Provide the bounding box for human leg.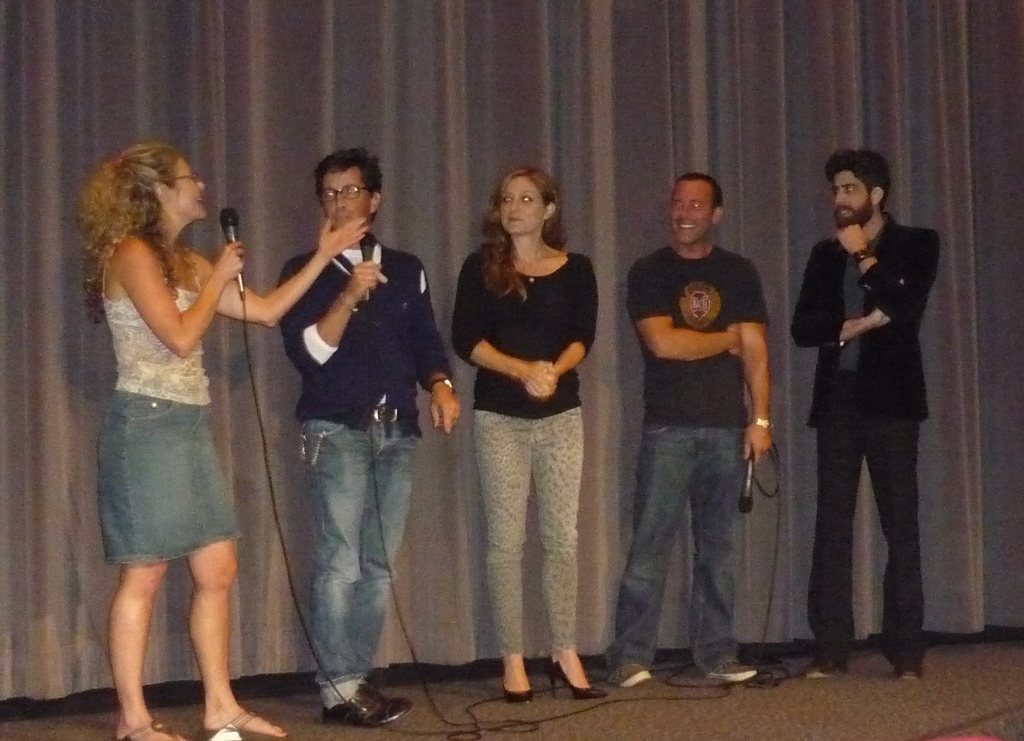
x1=473, y1=408, x2=532, y2=708.
